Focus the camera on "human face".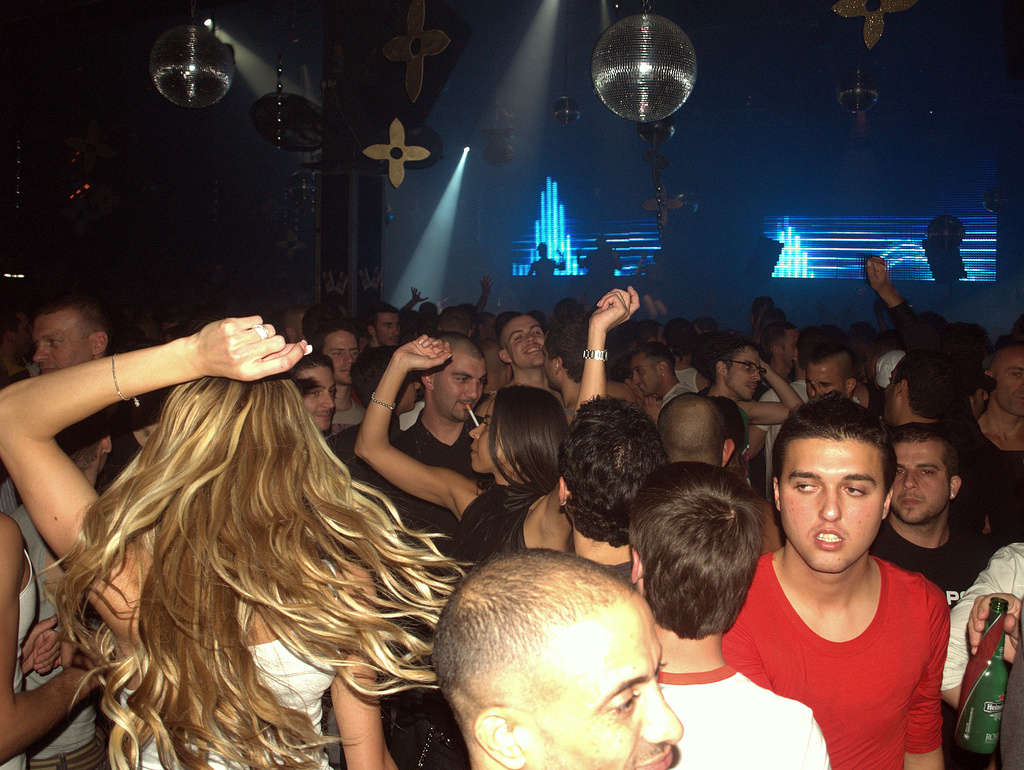
Focus region: box(36, 320, 91, 376).
